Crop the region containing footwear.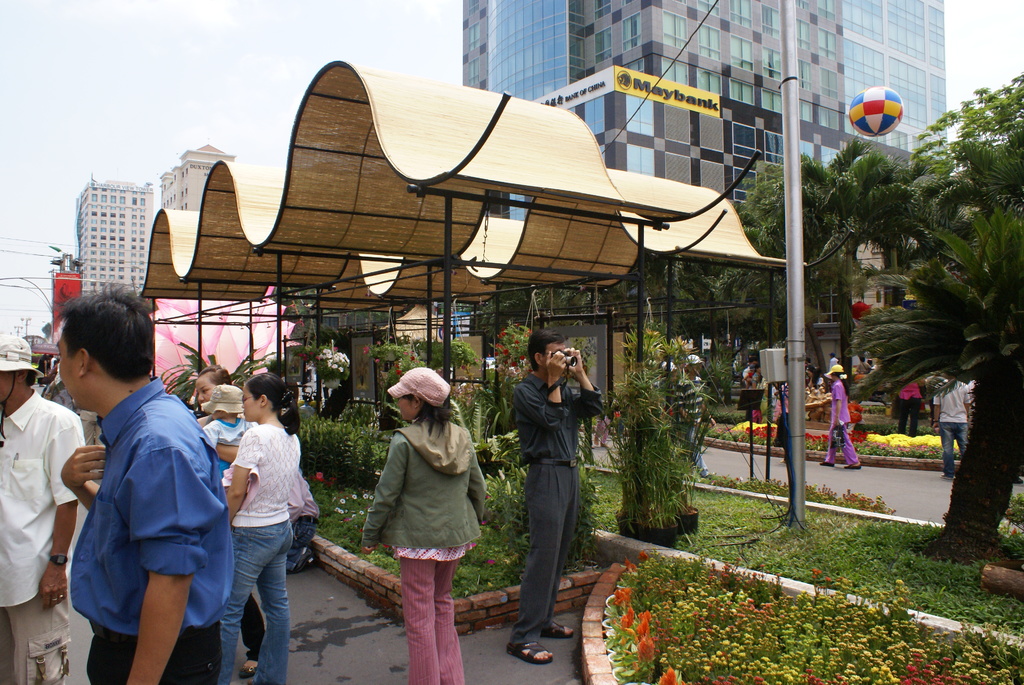
Crop region: BBox(237, 659, 254, 677).
